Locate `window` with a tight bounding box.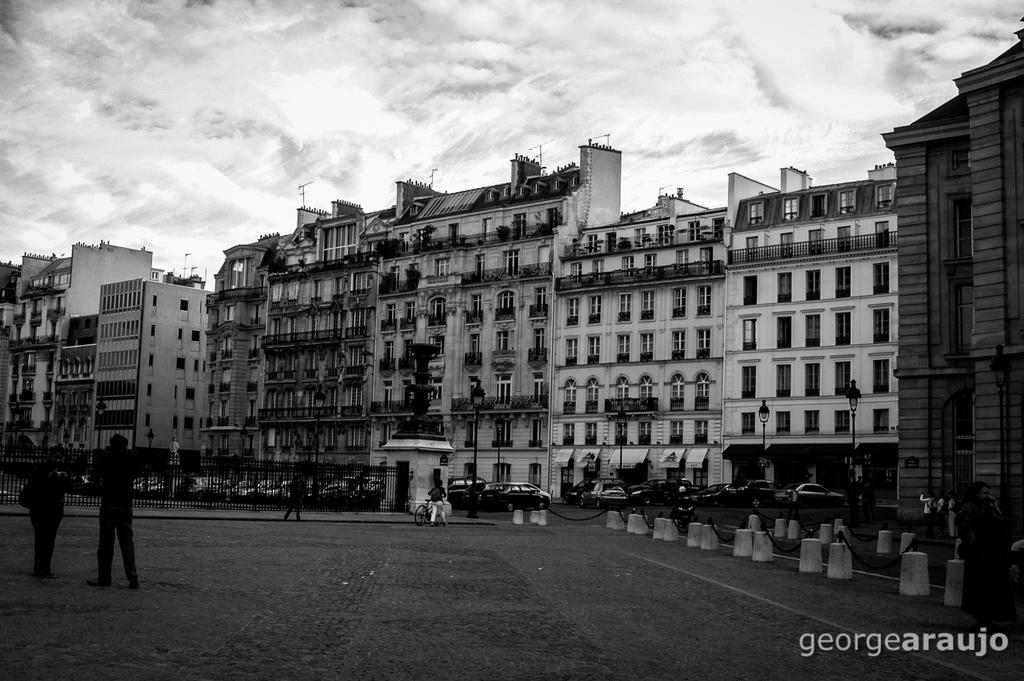
l=614, t=334, r=629, b=362.
